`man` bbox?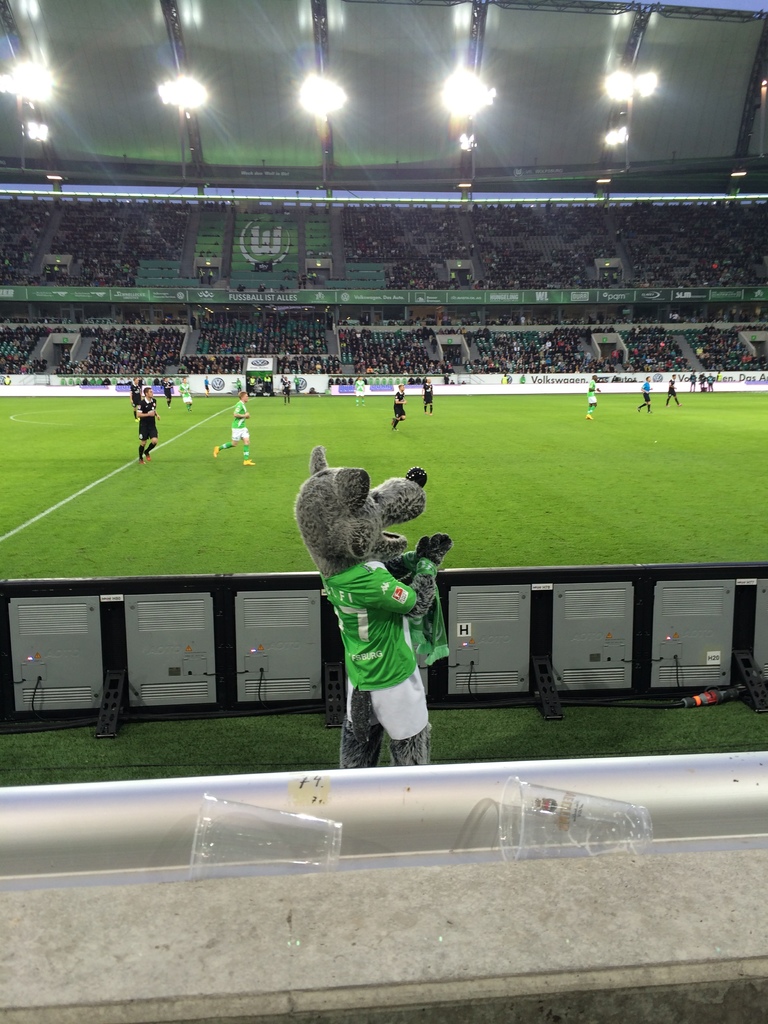
[209, 392, 258, 470]
